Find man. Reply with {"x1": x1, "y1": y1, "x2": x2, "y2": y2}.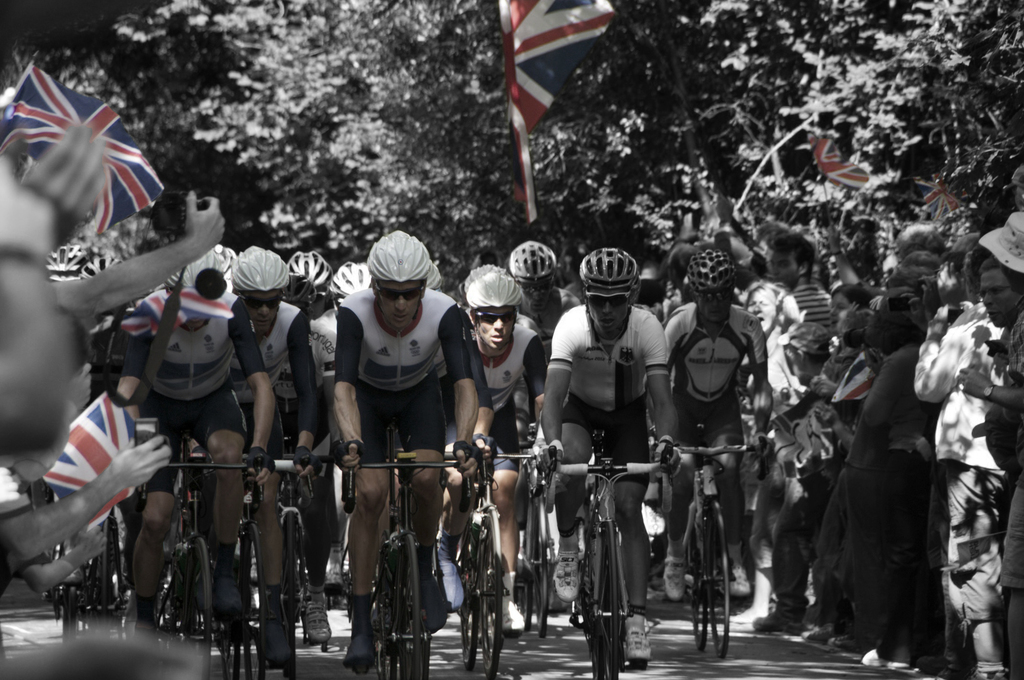
{"x1": 279, "y1": 246, "x2": 336, "y2": 649}.
